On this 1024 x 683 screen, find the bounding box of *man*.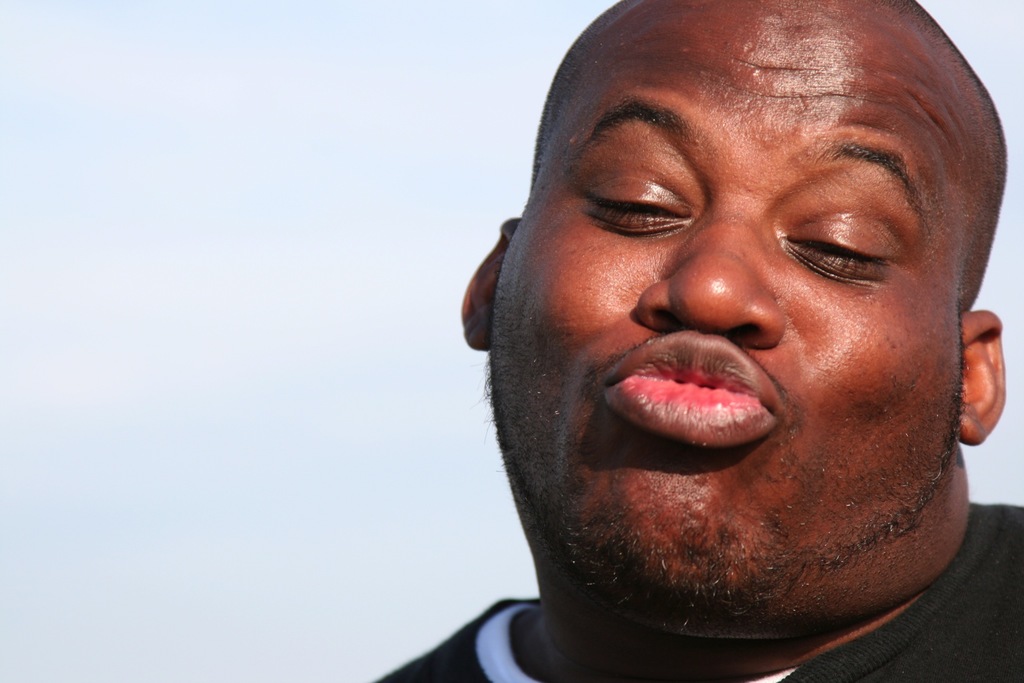
Bounding box: [x1=362, y1=3, x2=1023, y2=670].
